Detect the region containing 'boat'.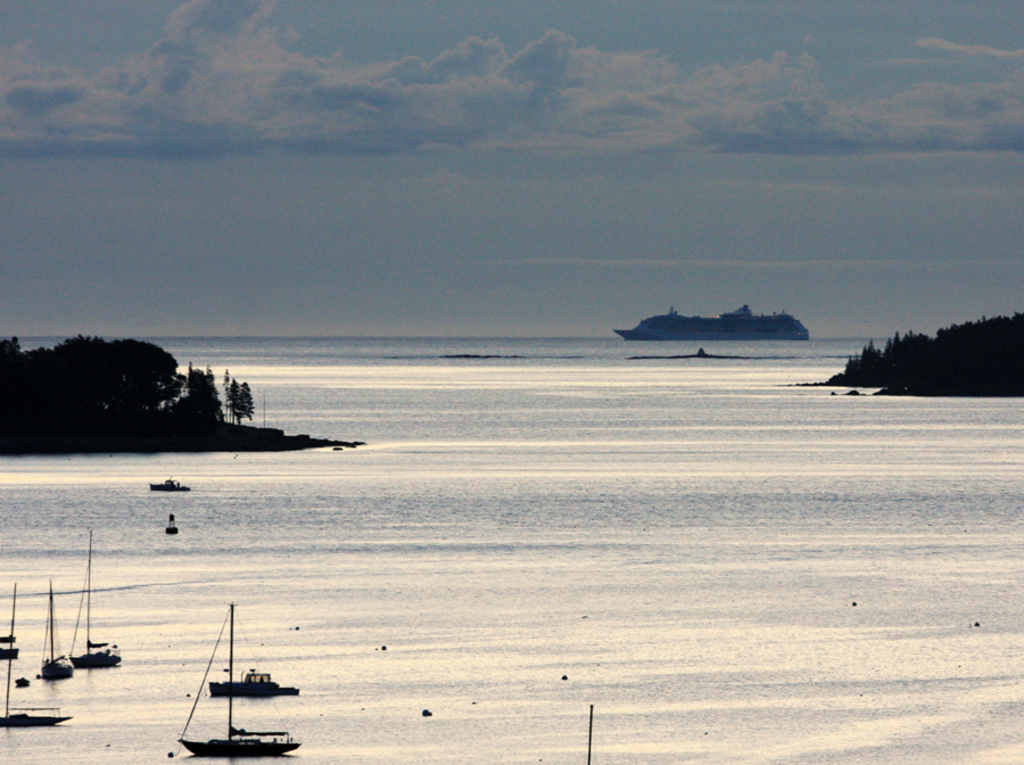
crop(154, 483, 187, 488).
